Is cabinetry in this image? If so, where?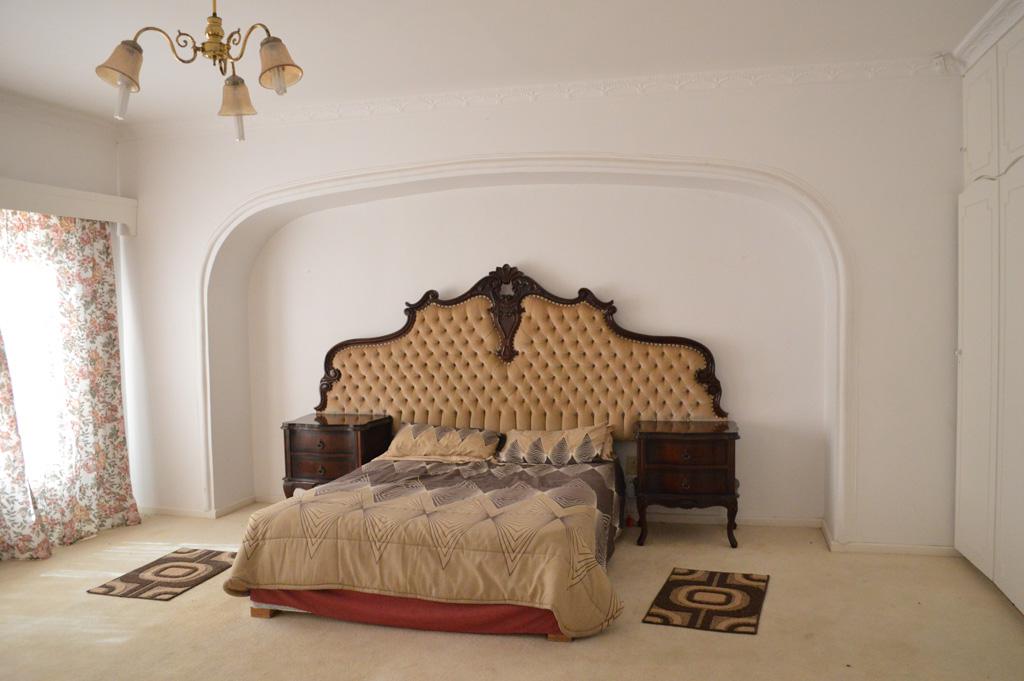
Yes, at {"x1": 632, "y1": 419, "x2": 743, "y2": 551}.
